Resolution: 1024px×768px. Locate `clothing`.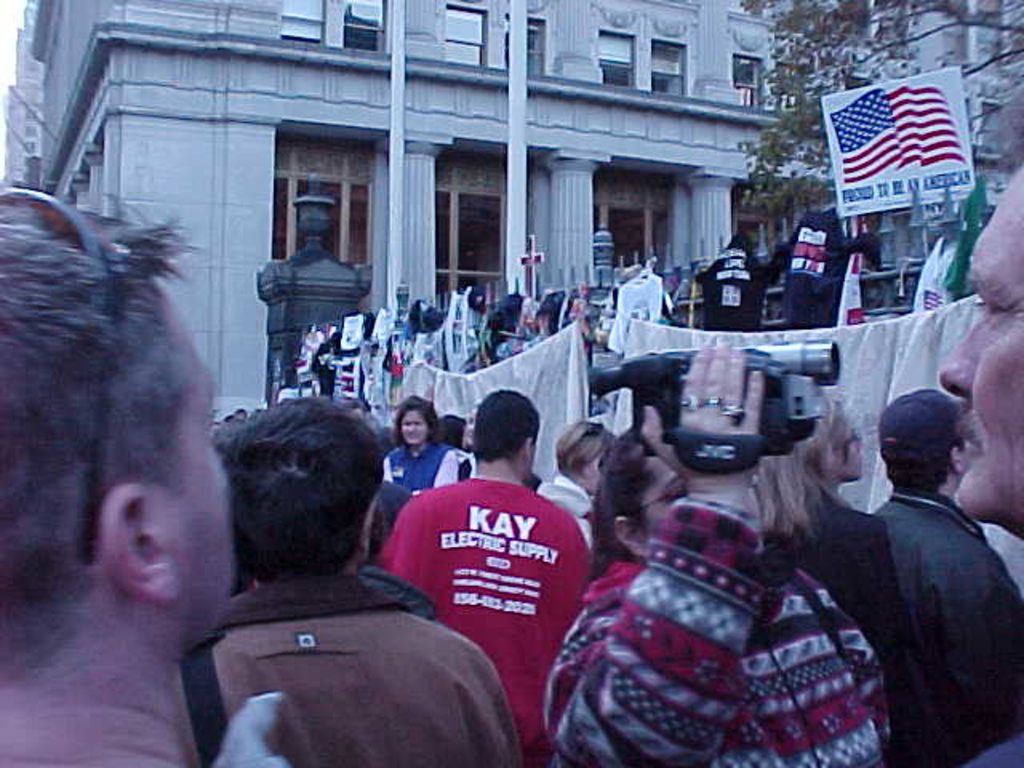
<box>381,442,464,494</box>.
